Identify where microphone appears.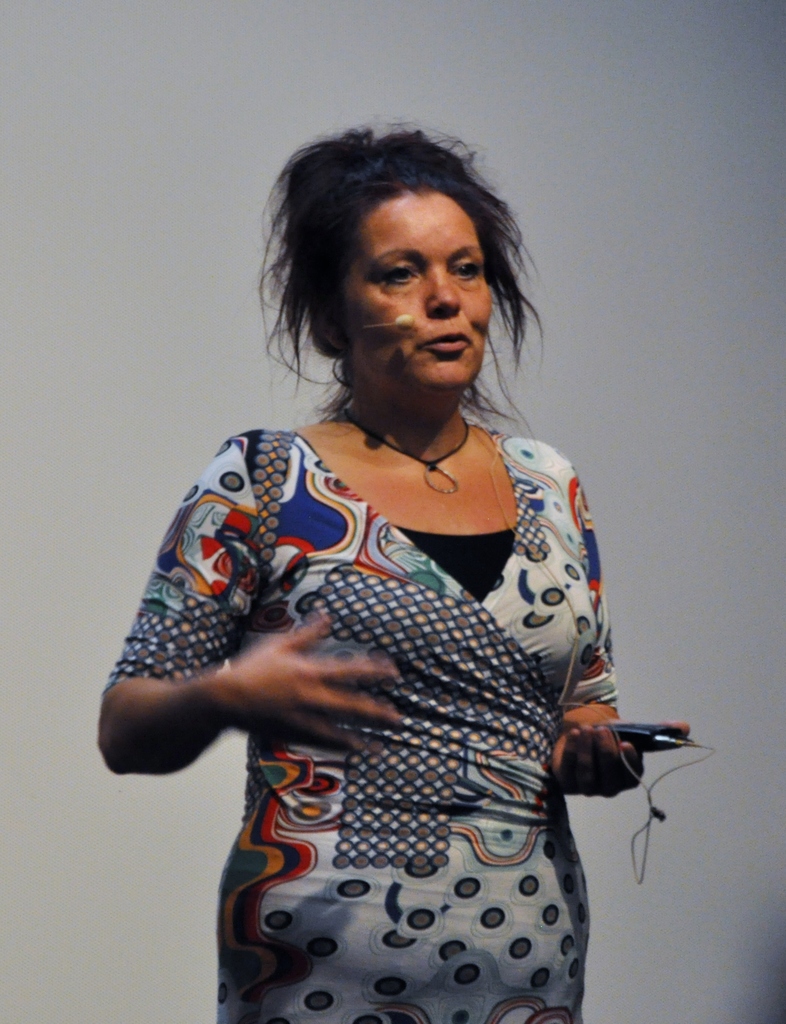
Appears at (x1=358, y1=311, x2=416, y2=332).
